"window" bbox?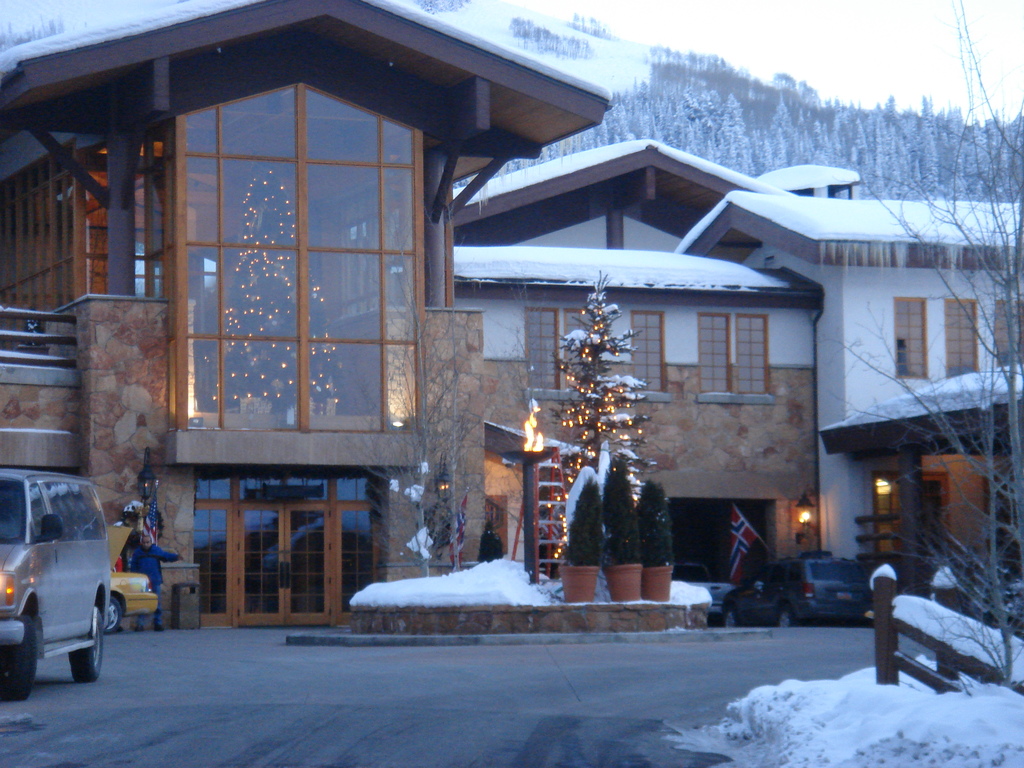
BBox(188, 81, 422, 428)
